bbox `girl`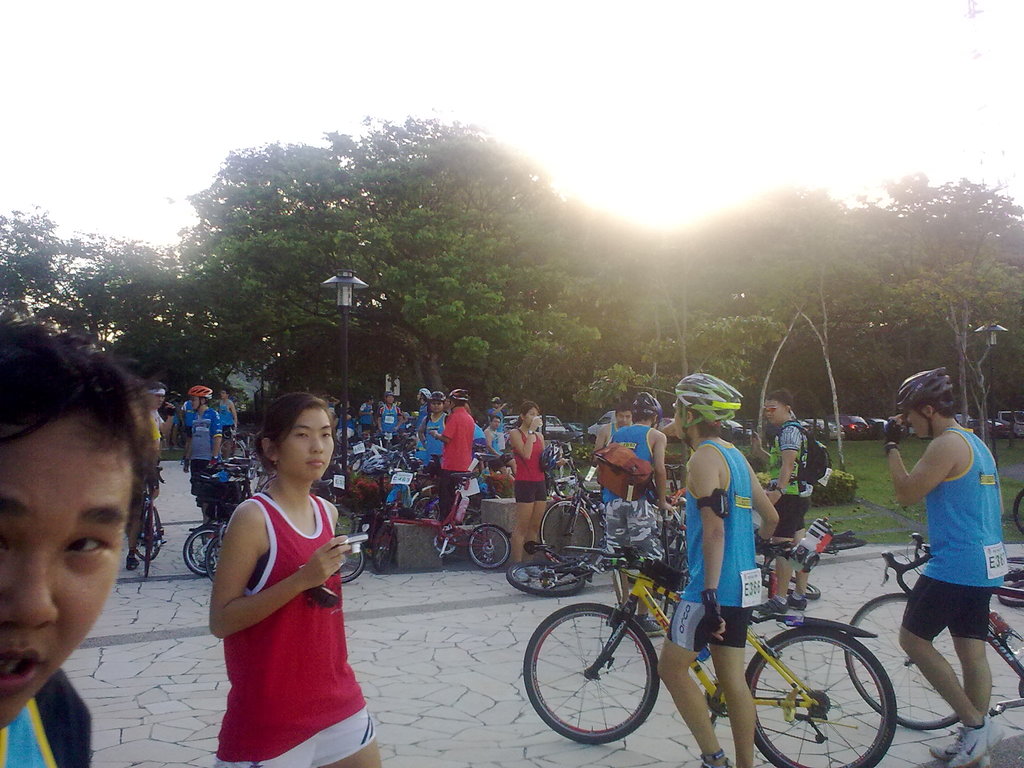
rect(508, 397, 546, 581)
